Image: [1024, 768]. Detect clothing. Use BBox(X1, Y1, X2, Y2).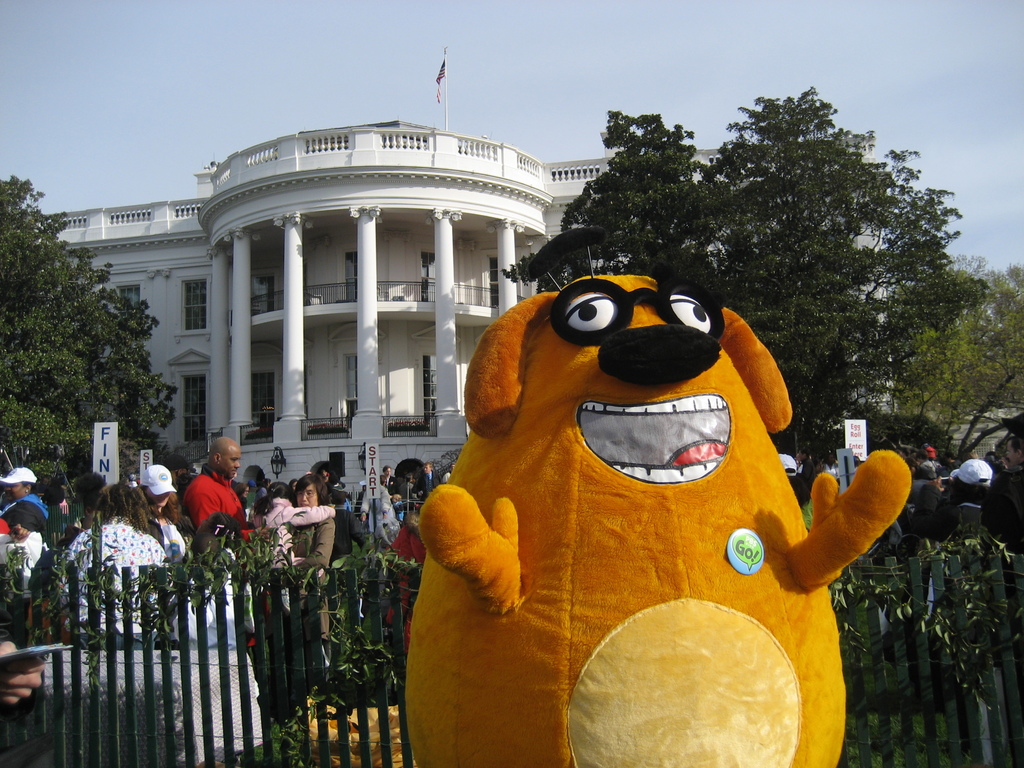
BBox(255, 500, 333, 570).
